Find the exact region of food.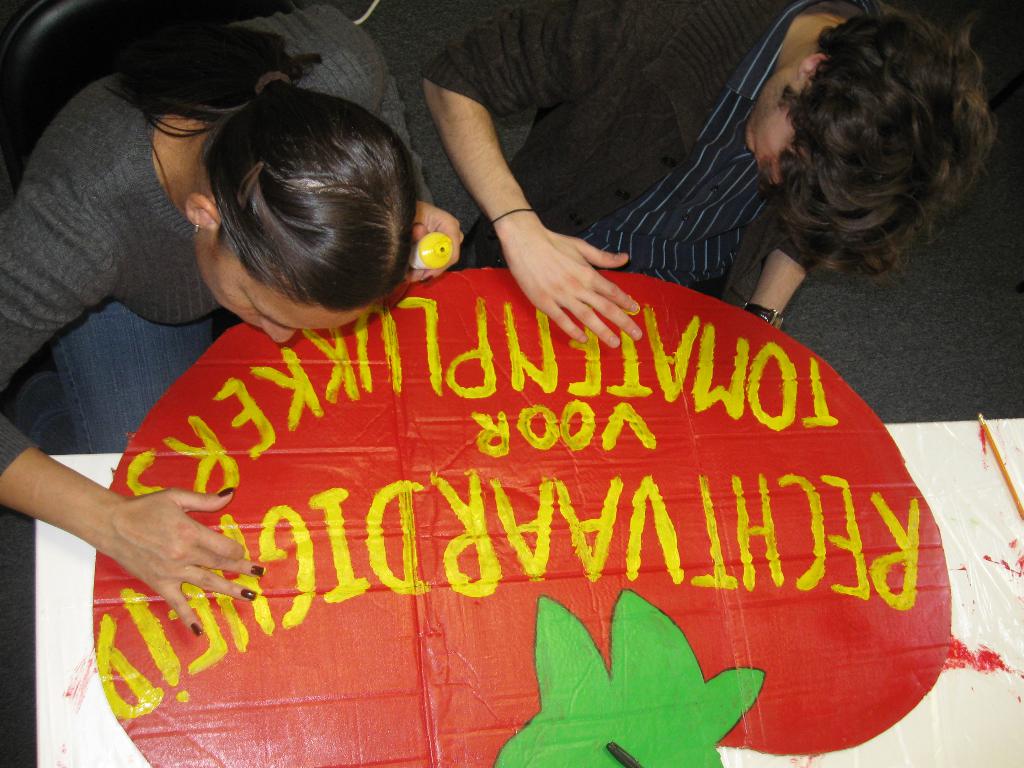
Exact region: x1=96, y1=271, x2=944, y2=767.
